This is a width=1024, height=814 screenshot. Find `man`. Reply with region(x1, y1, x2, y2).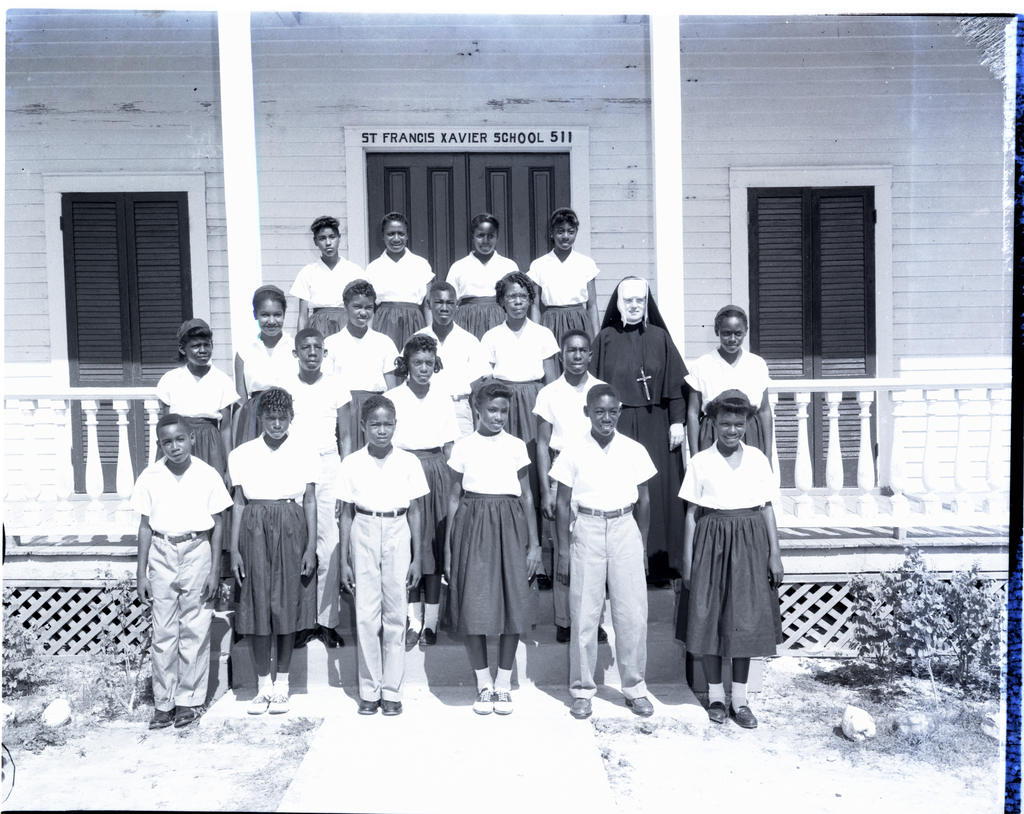
region(327, 393, 428, 724).
